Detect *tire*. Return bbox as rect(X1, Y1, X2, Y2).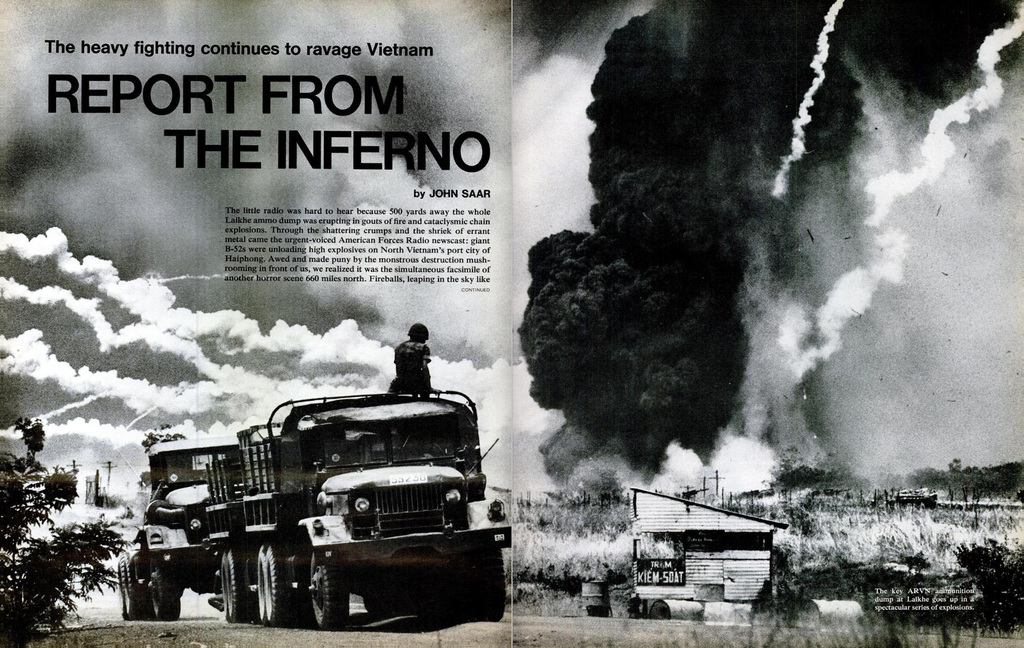
rect(230, 549, 250, 618).
